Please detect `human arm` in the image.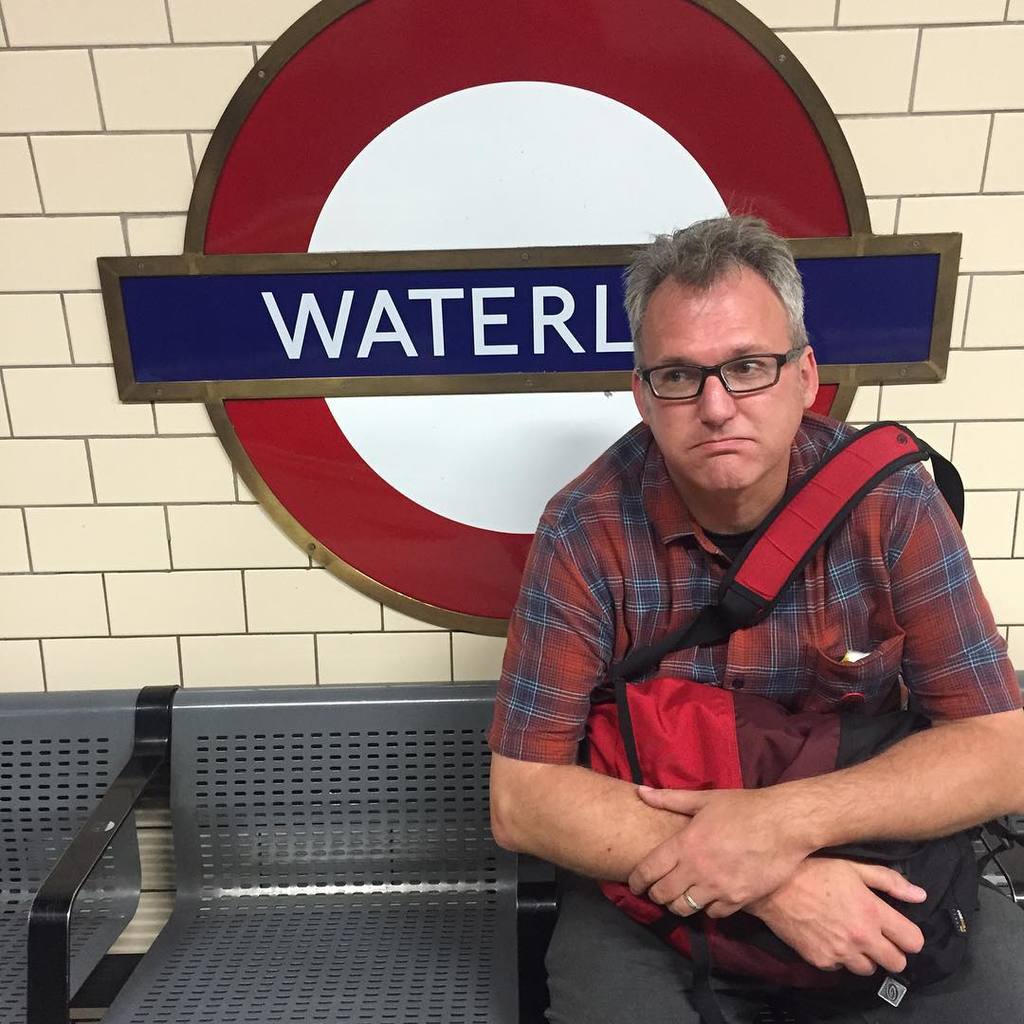
[497,517,918,978].
